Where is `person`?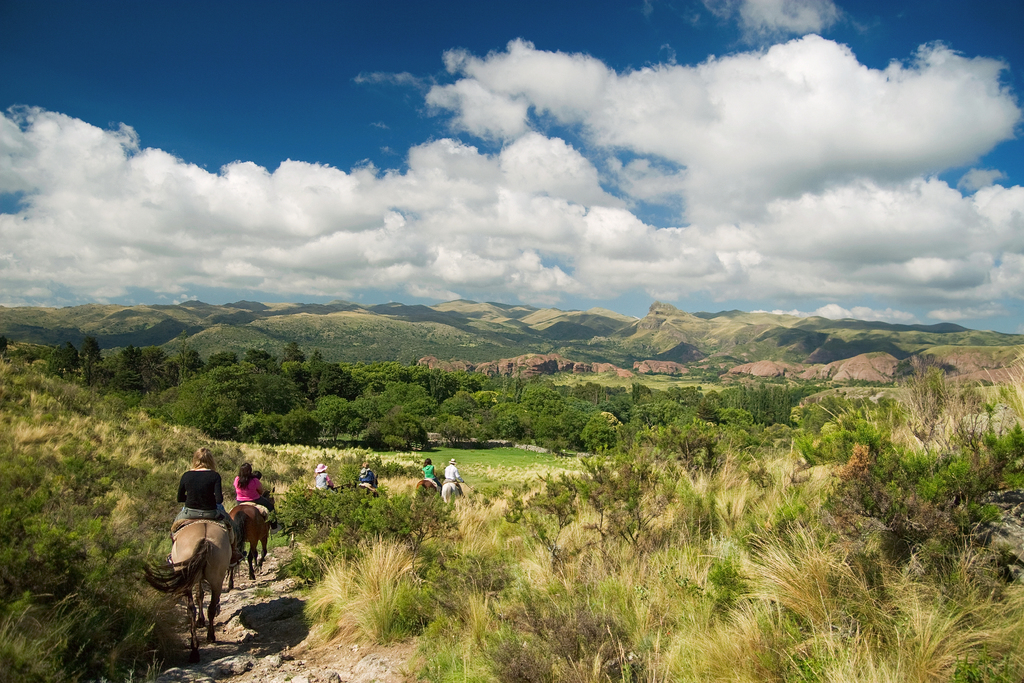
(235,461,276,516).
